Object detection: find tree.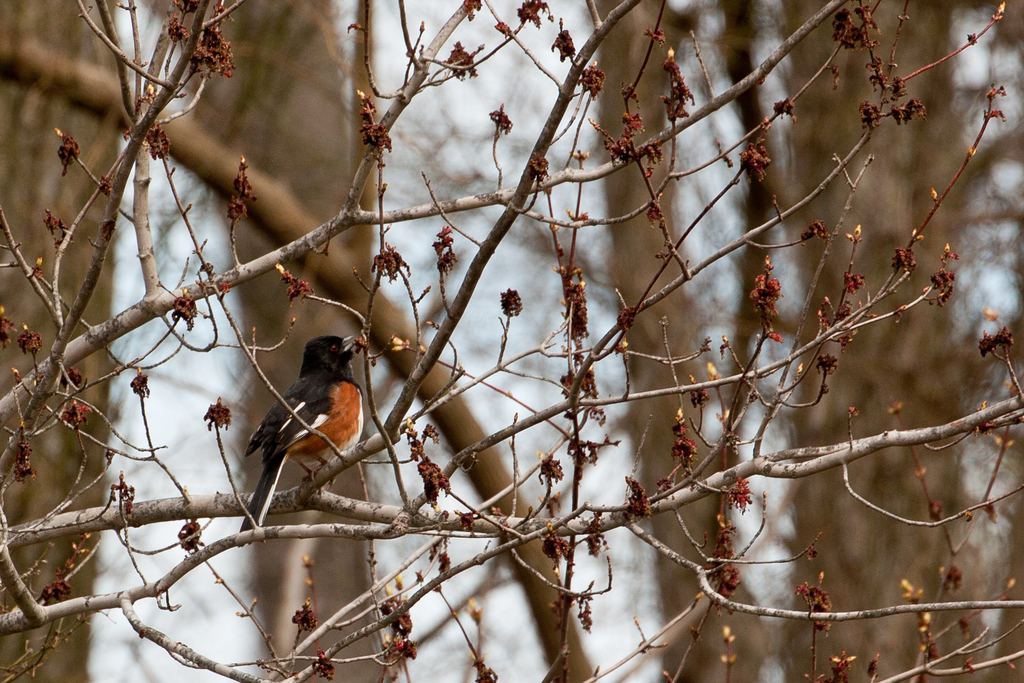
[0,0,1022,682].
